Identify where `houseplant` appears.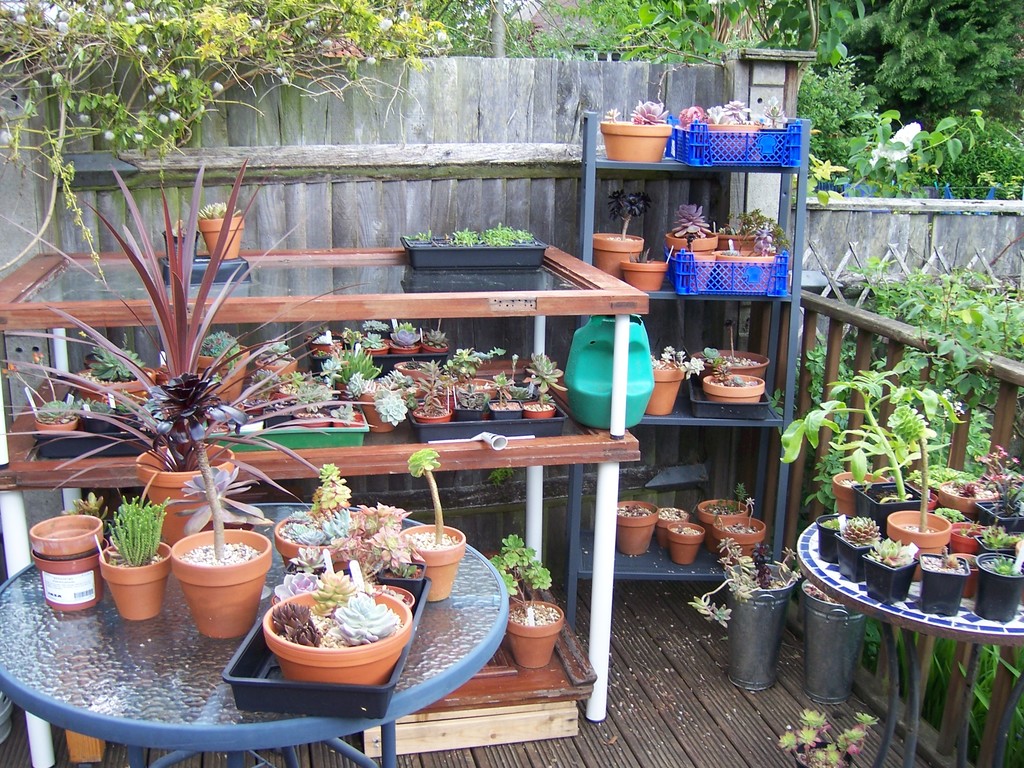
Appears at l=792, t=371, r=916, b=529.
